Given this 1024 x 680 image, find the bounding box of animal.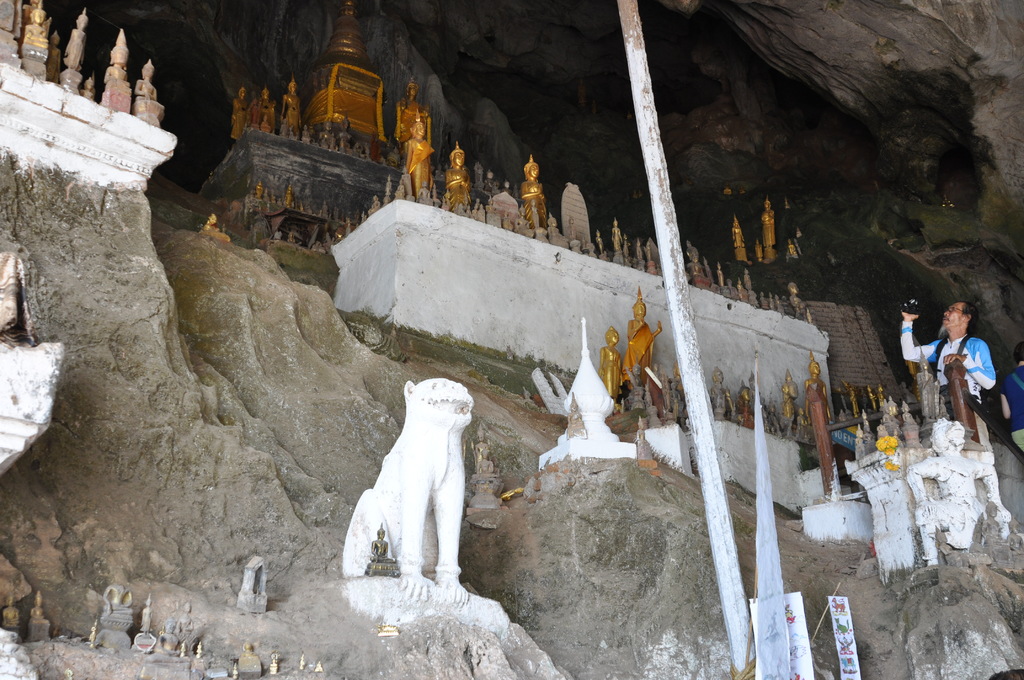
340,374,468,604.
